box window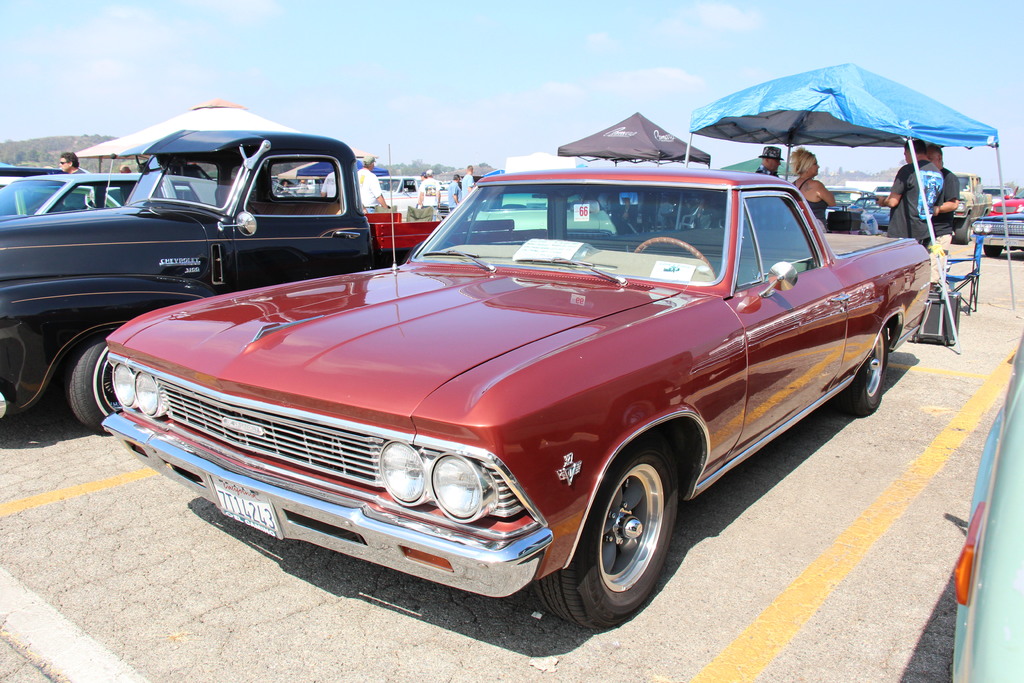
l=729, t=198, r=817, b=286
